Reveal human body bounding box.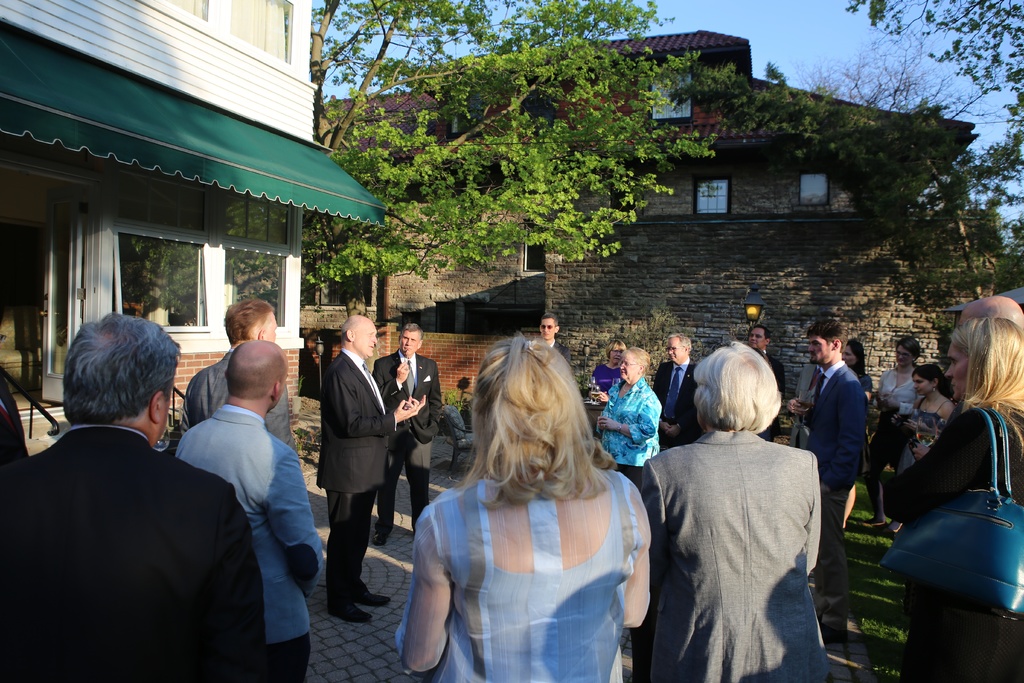
Revealed: locate(588, 367, 622, 395).
